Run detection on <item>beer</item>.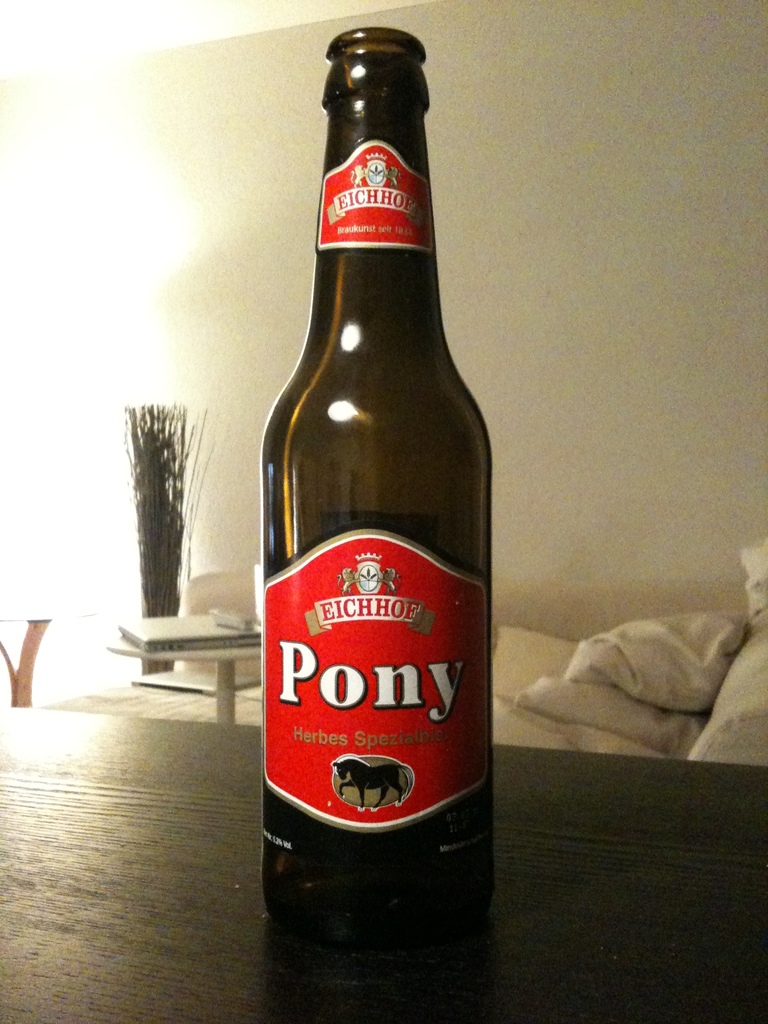
Result: <region>244, 19, 498, 943</region>.
